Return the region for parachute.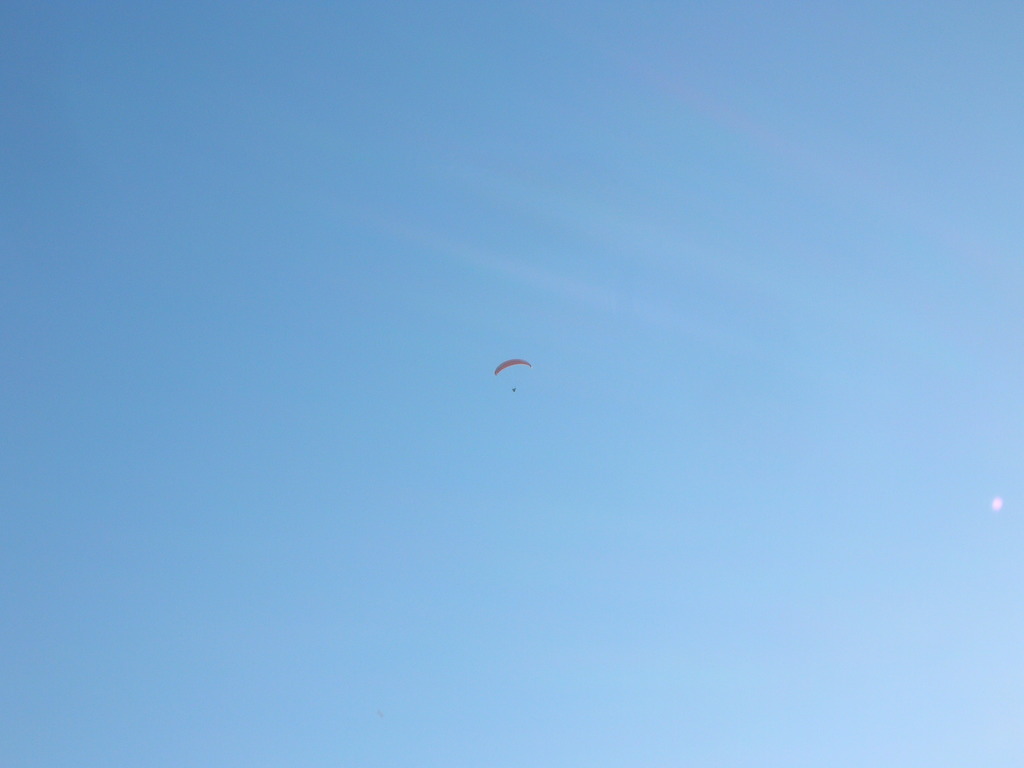
{"left": 495, "top": 355, "right": 535, "bottom": 399}.
